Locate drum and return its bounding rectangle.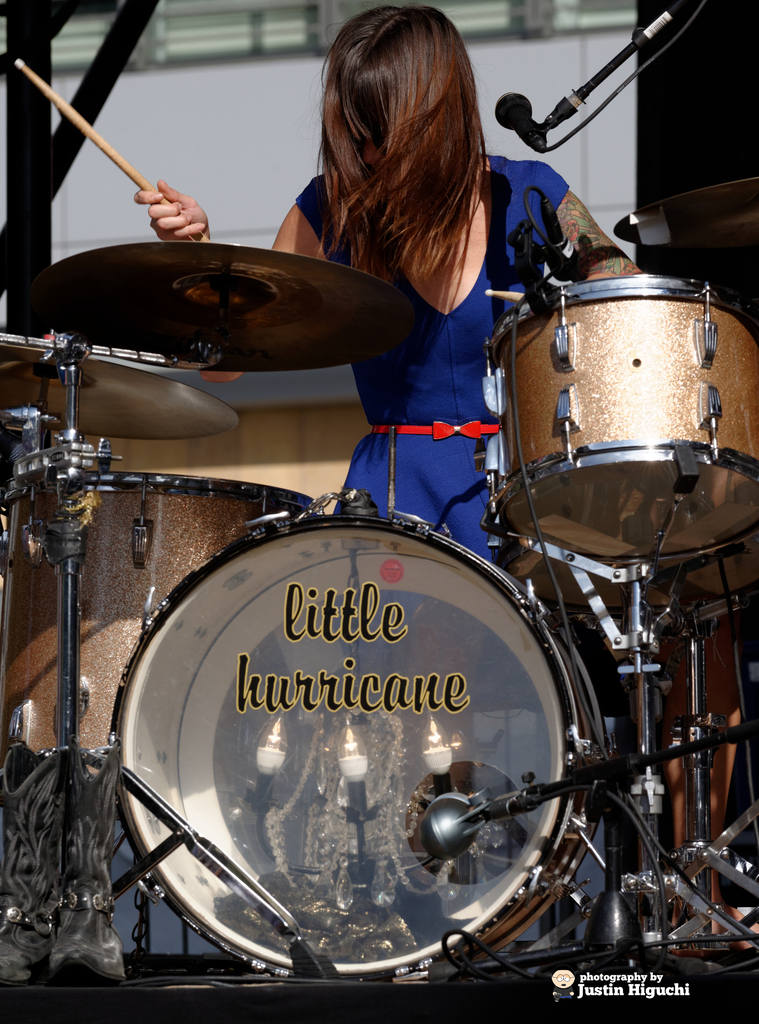
[left=101, top=504, right=610, bottom=986].
